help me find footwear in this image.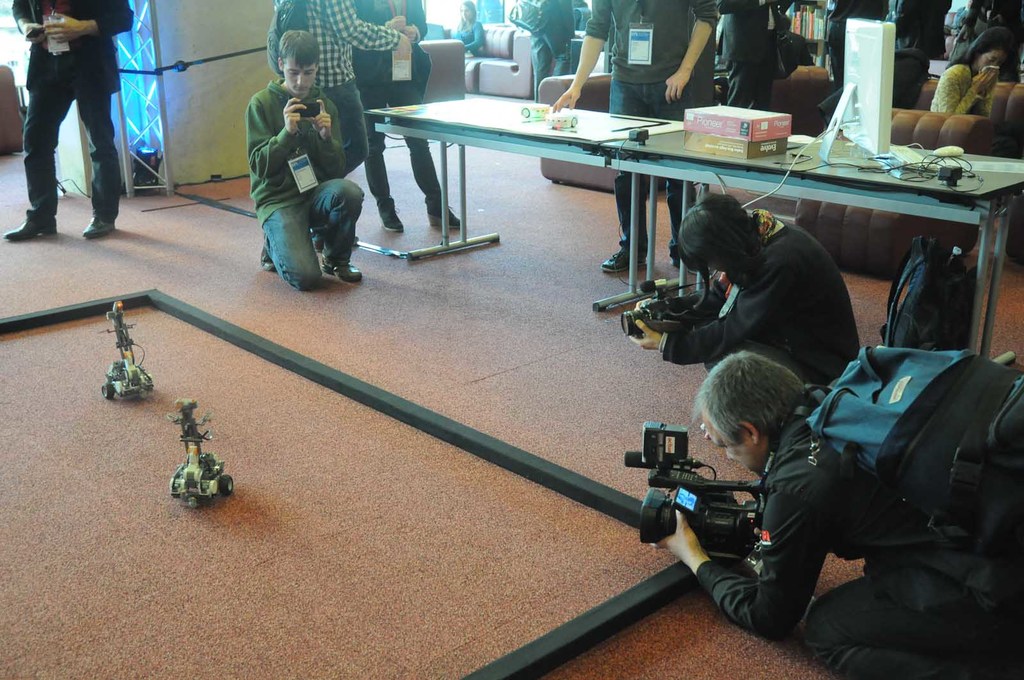
Found it: select_region(326, 262, 368, 282).
